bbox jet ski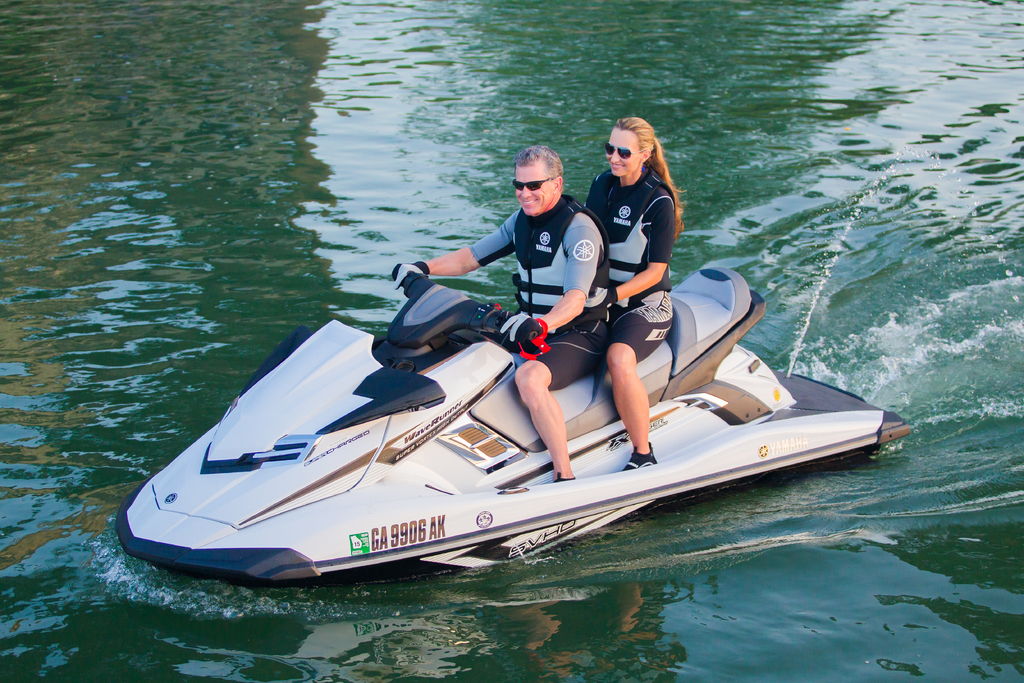
select_region(113, 265, 910, 593)
